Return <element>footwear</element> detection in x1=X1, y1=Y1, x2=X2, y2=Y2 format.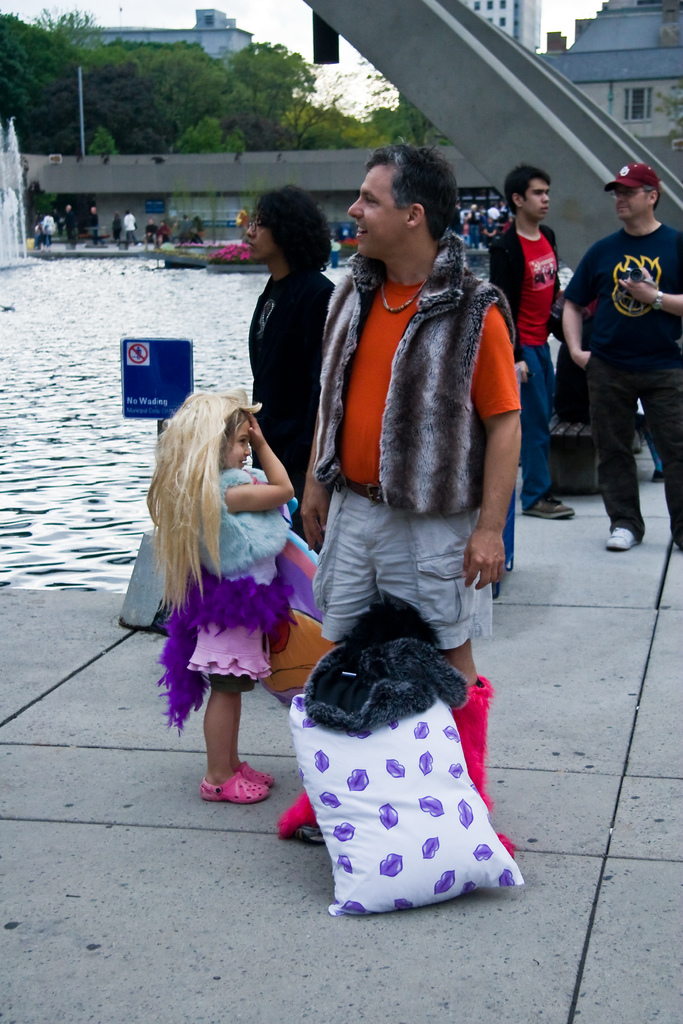
x1=235, y1=760, x2=279, y2=790.
